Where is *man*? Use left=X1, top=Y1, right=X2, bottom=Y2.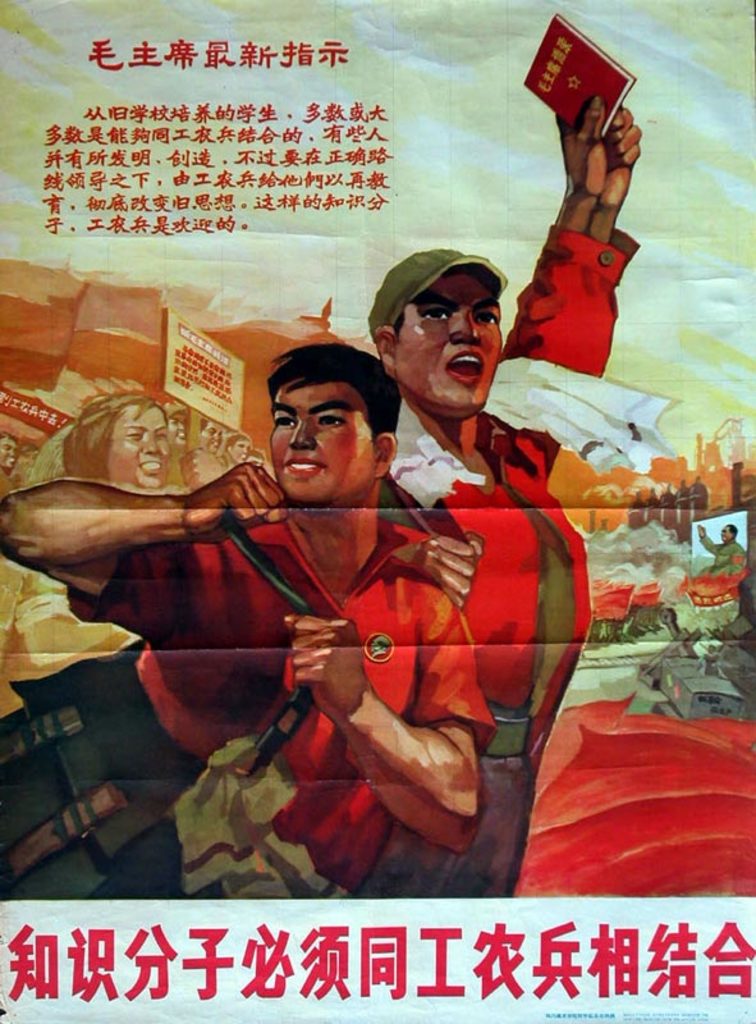
left=0, top=343, right=503, bottom=900.
